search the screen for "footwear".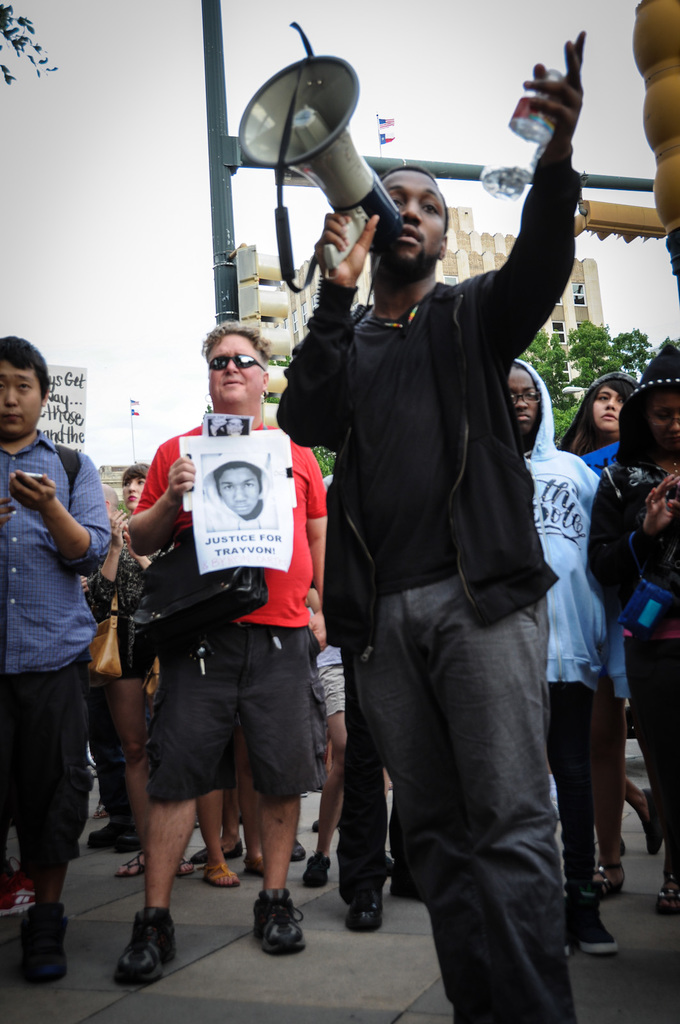
Found at rect(174, 860, 193, 881).
